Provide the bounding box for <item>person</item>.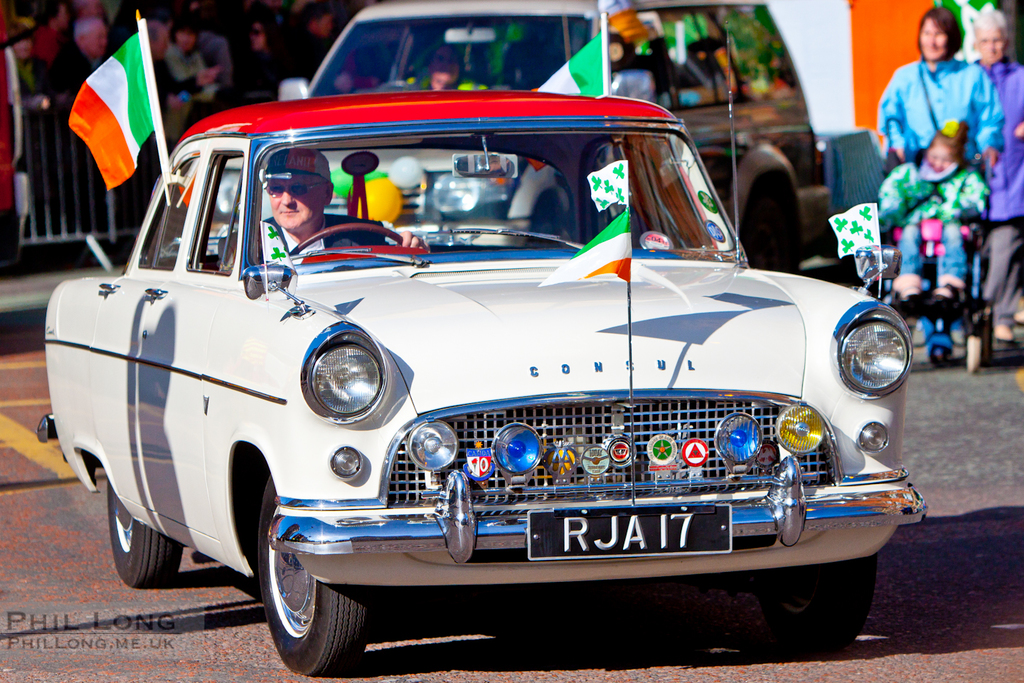
(165, 21, 231, 94).
